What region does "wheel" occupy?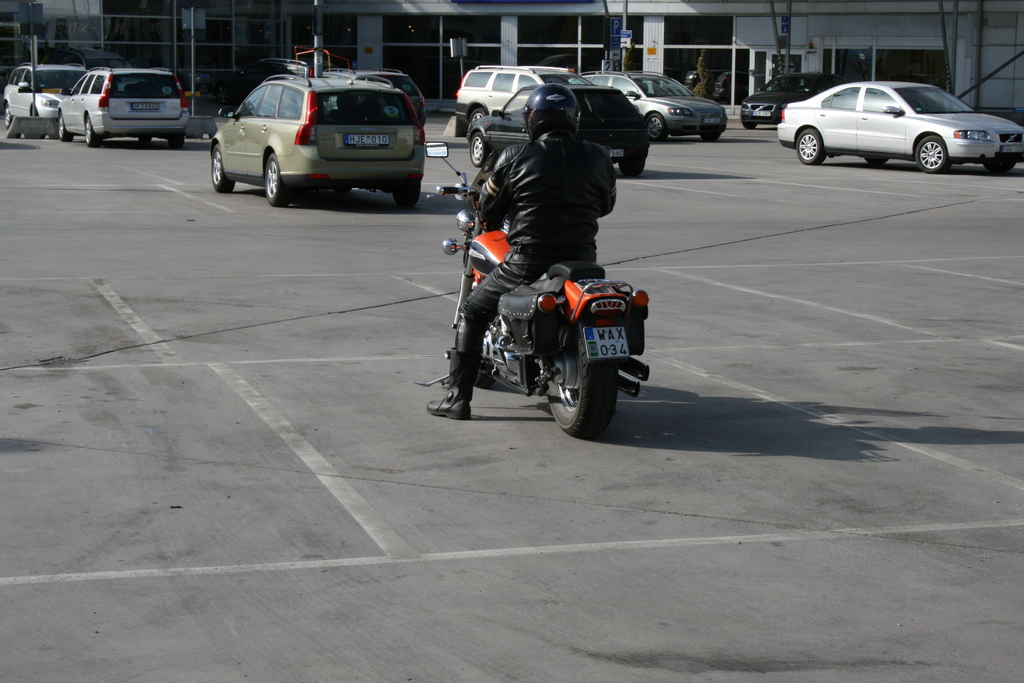
left=703, top=134, right=717, bottom=139.
